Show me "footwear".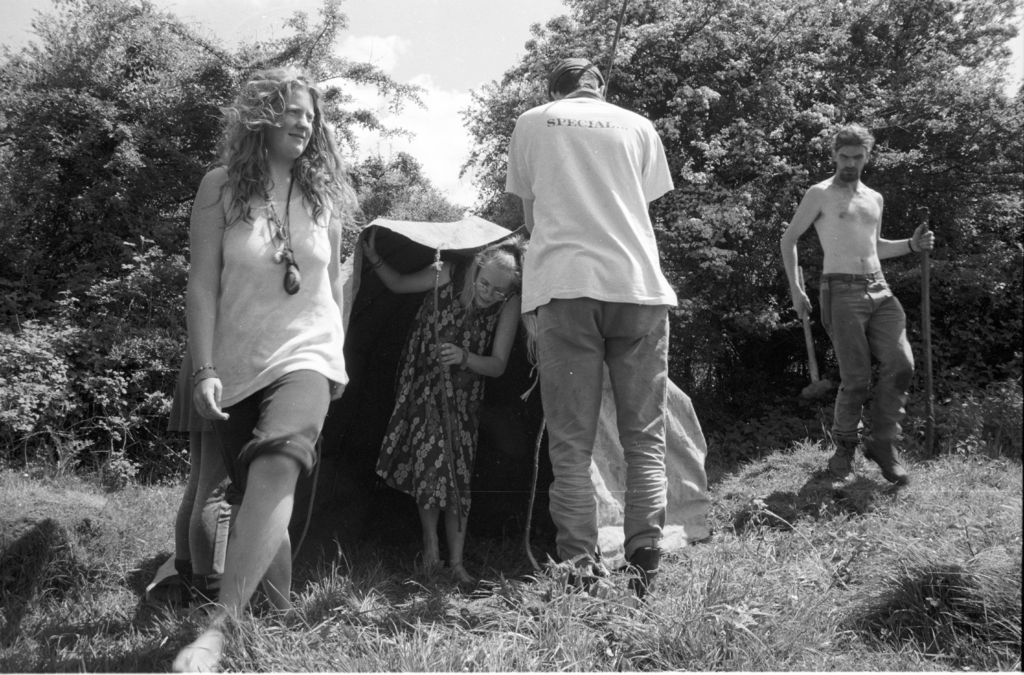
"footwear" is here: bbox(827, 441, 854, 483).
